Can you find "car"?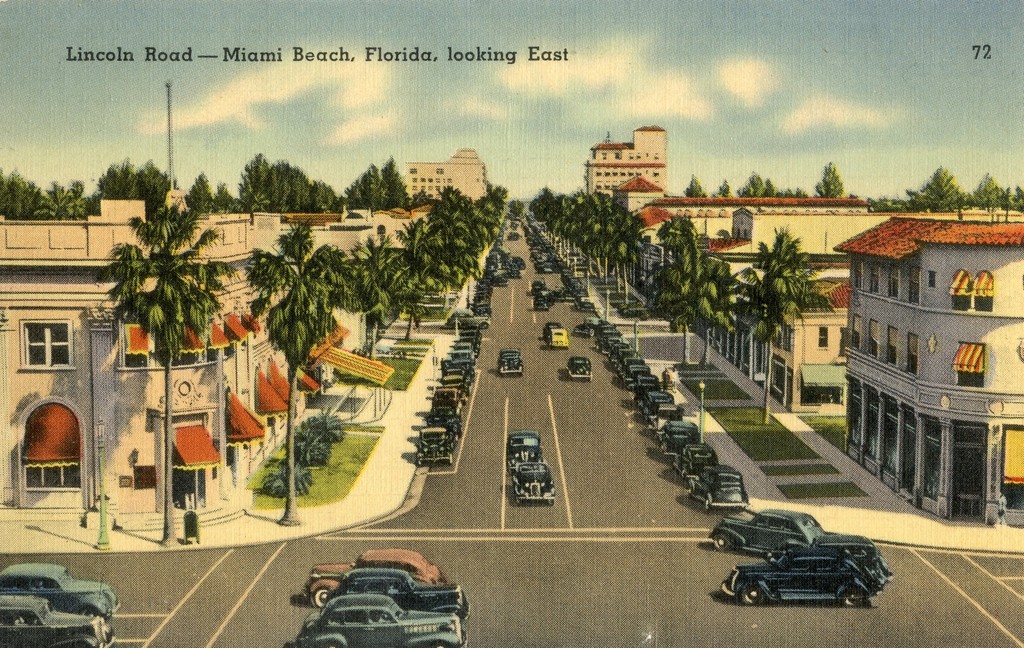
Yes, bounding box: (721, 549, 877, 610).
